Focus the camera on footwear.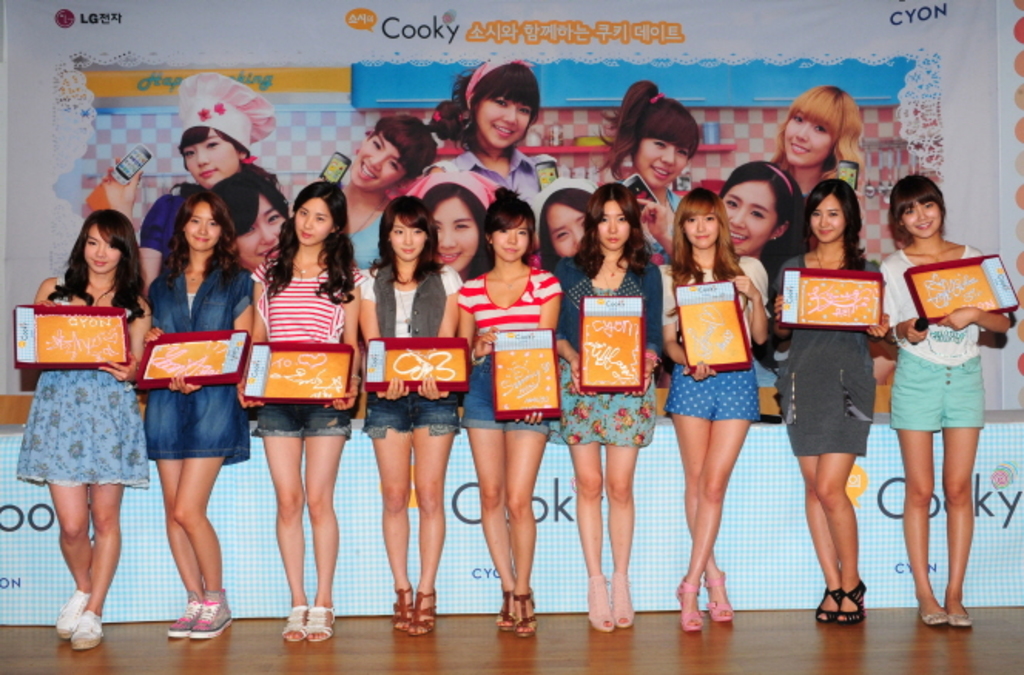
Focus region: <bbox>69, 613, 102, 646</bbox>.
